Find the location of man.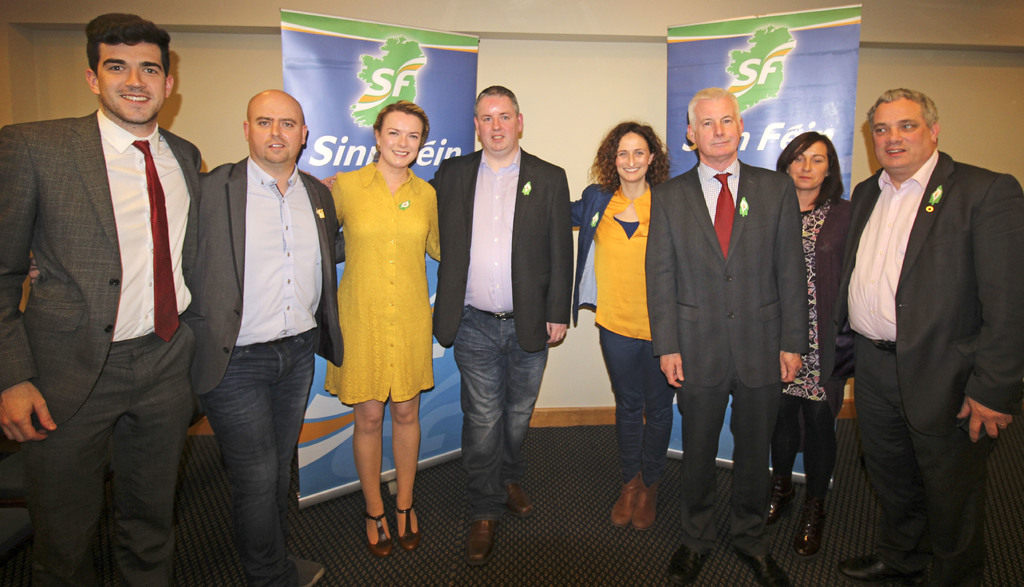
Location: bbox=(12, 0, 217, 571).
